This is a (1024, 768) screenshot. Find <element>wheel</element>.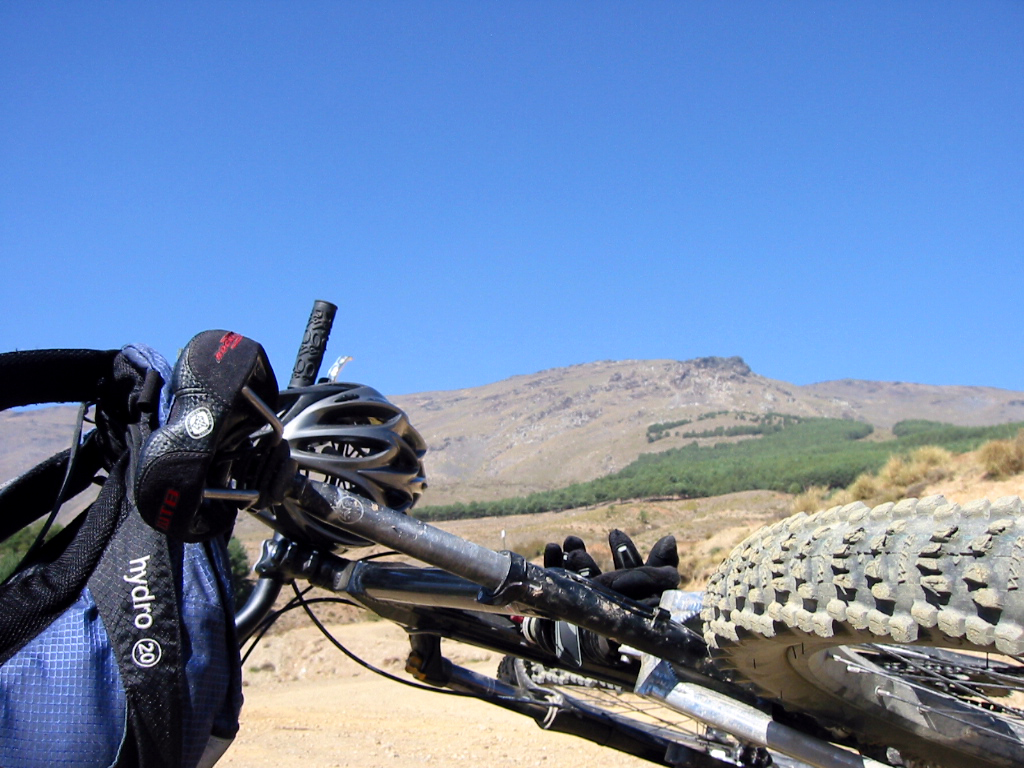
Bounding box: l=497, t=646, r=810, b=767.
